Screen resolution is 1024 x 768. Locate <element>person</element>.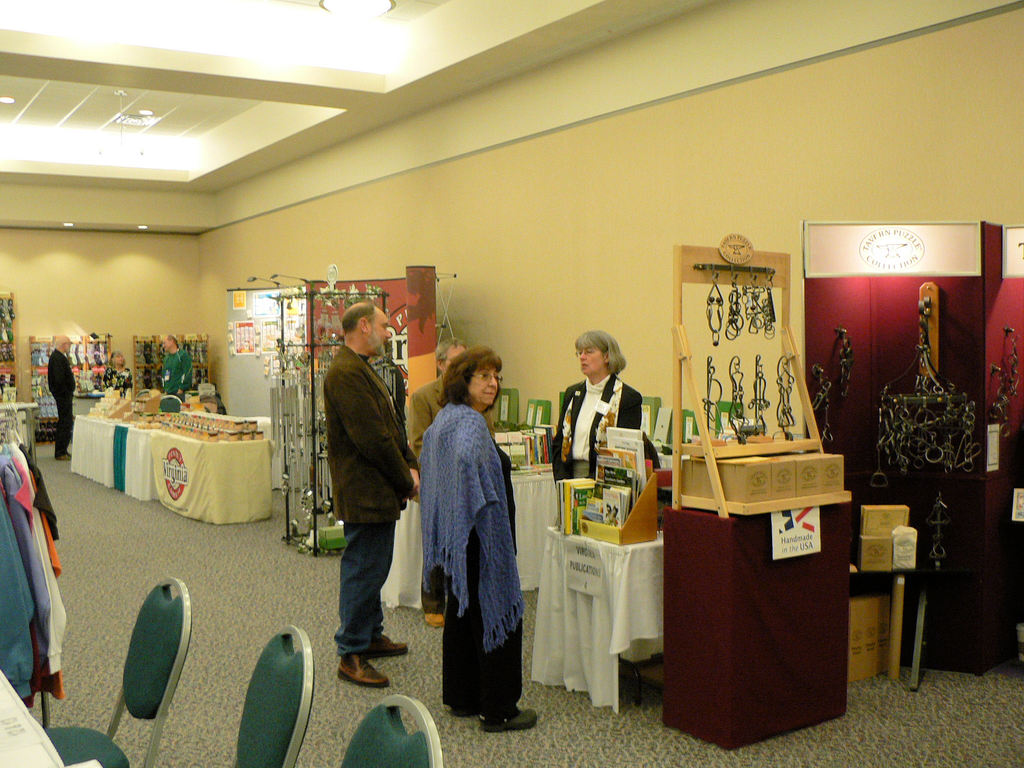
box=[310, 316, 412, 689].
